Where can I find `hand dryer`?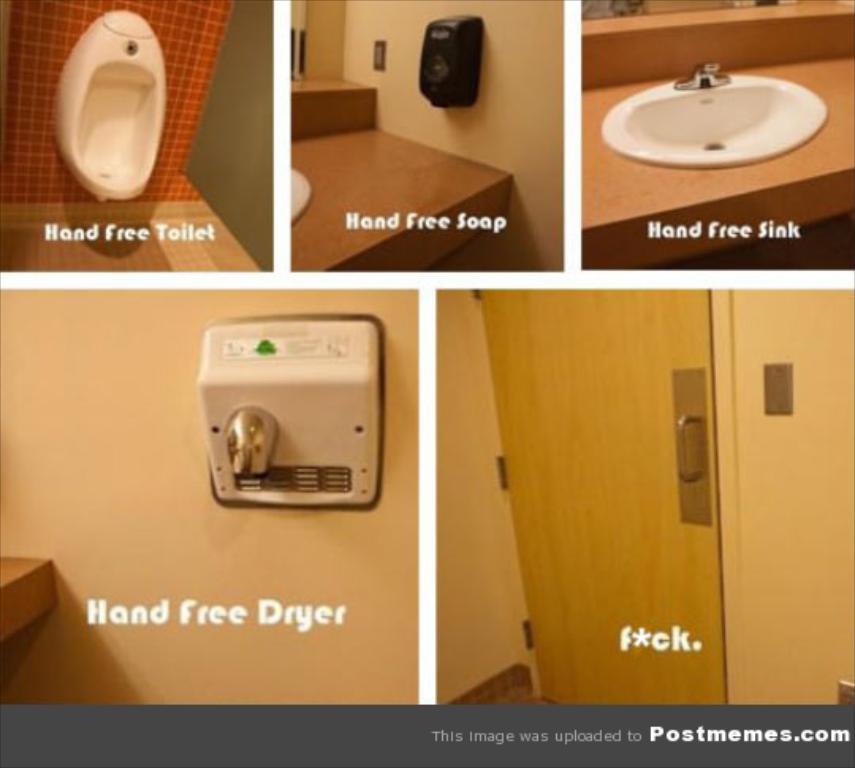
You can find it at {"x1": 193, "y1": 309, "x2": 388, "y2": 510}.
